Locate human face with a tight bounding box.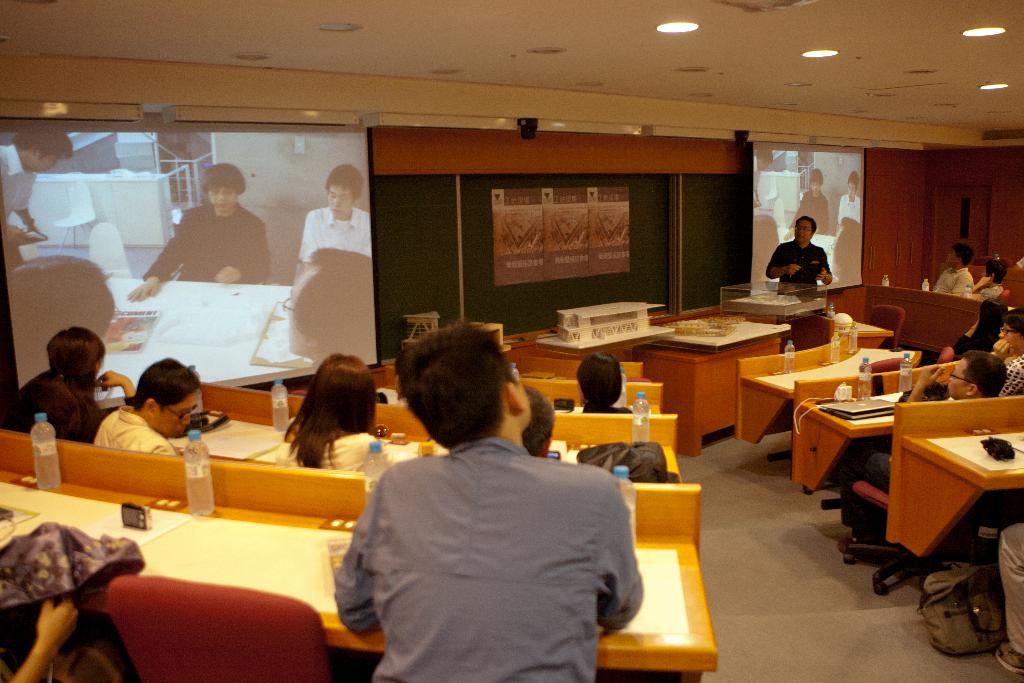
box=[797, 217, 812, 246].
